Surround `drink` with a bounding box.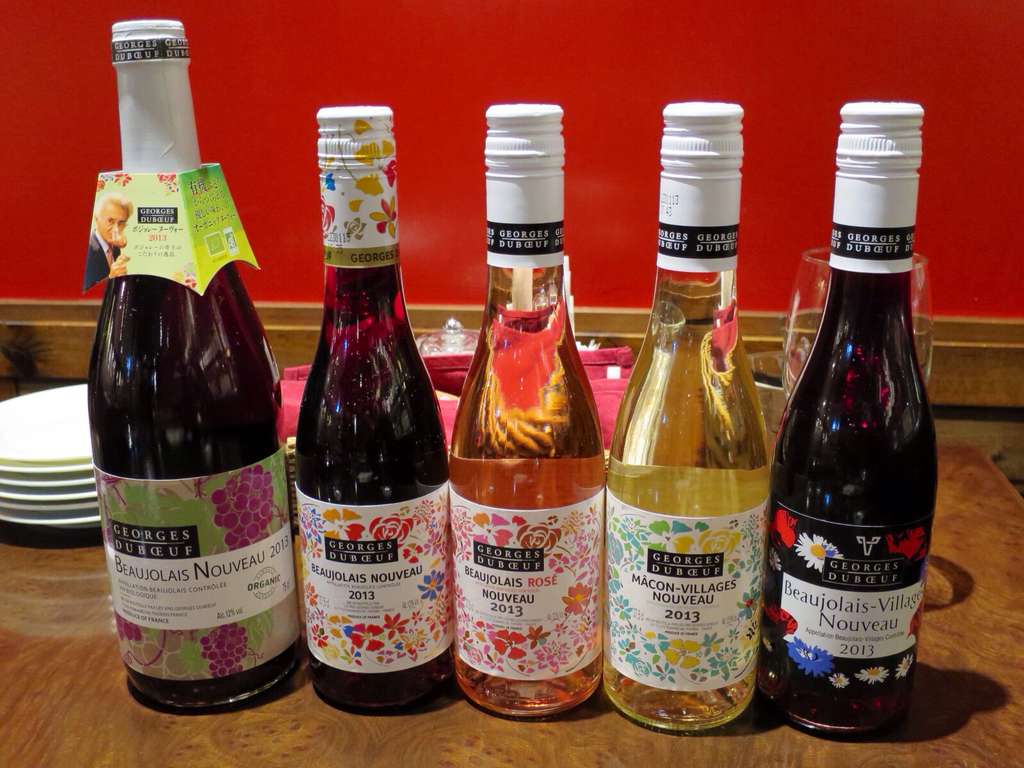
rect(458, 154, 597, 732).
